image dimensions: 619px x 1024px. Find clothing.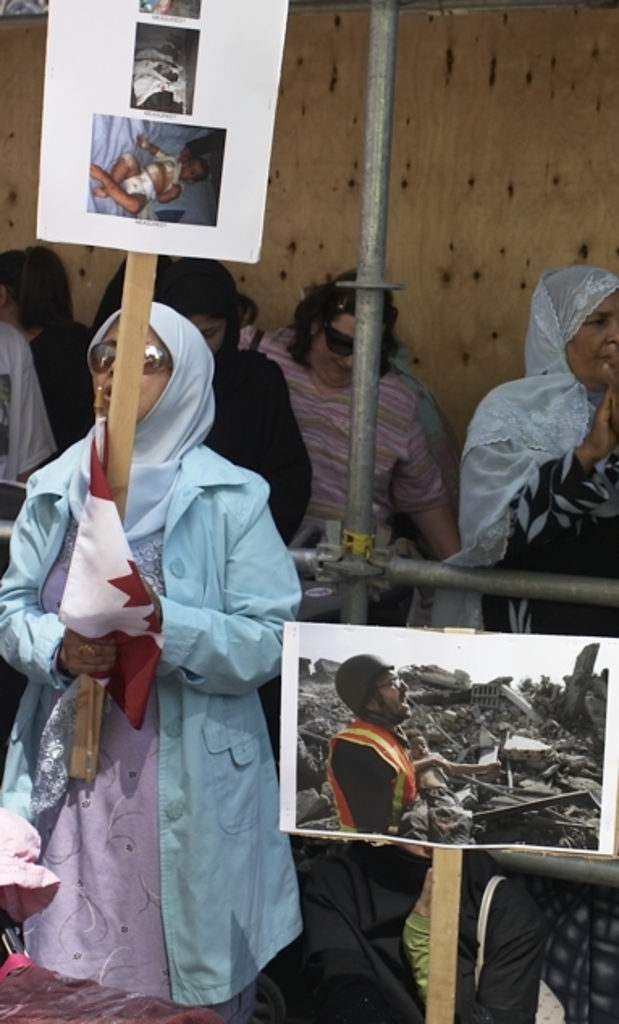
box=[0, 294, 307, 1022].
